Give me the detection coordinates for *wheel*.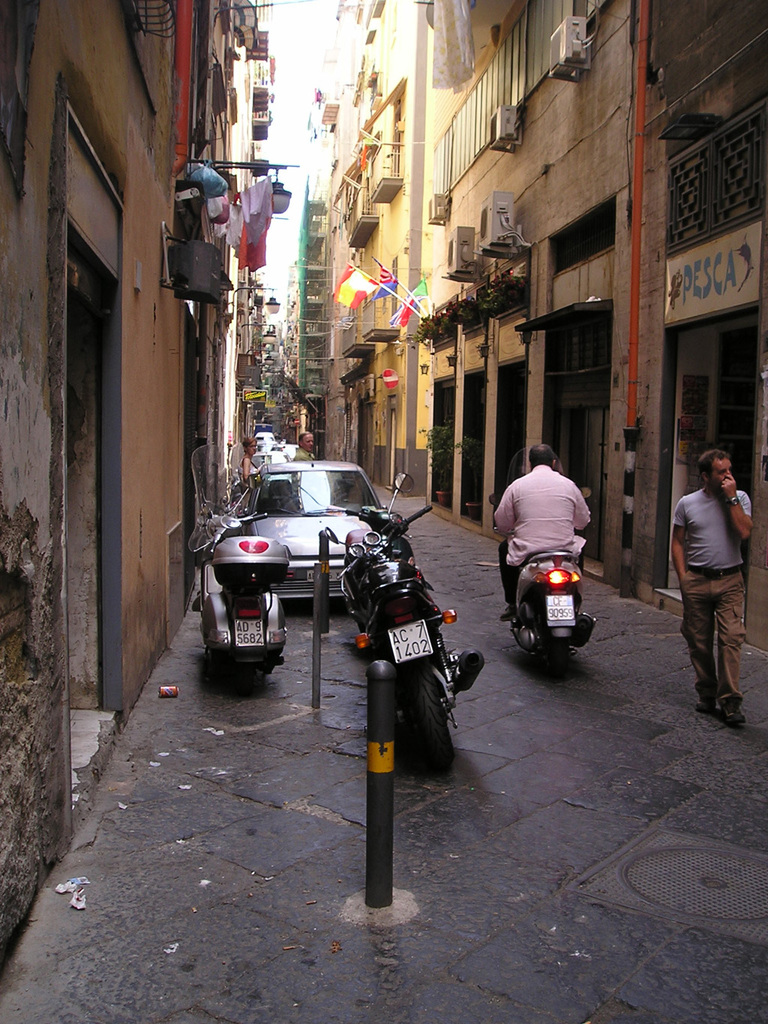
538 643 569 674.
